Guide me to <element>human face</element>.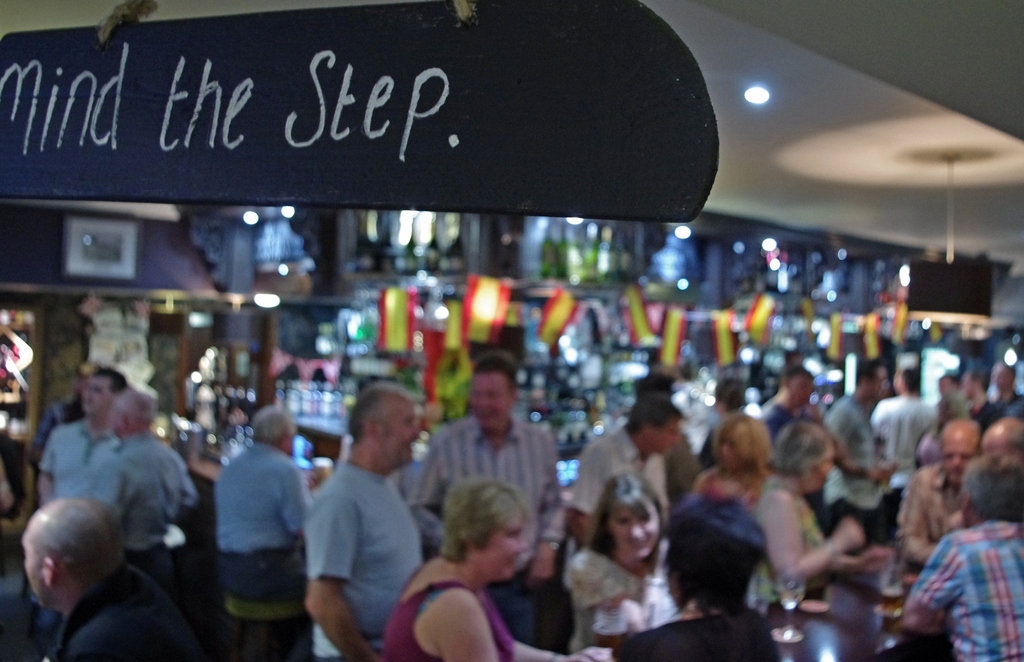
Guidance: [375, 399, 421, 469].
